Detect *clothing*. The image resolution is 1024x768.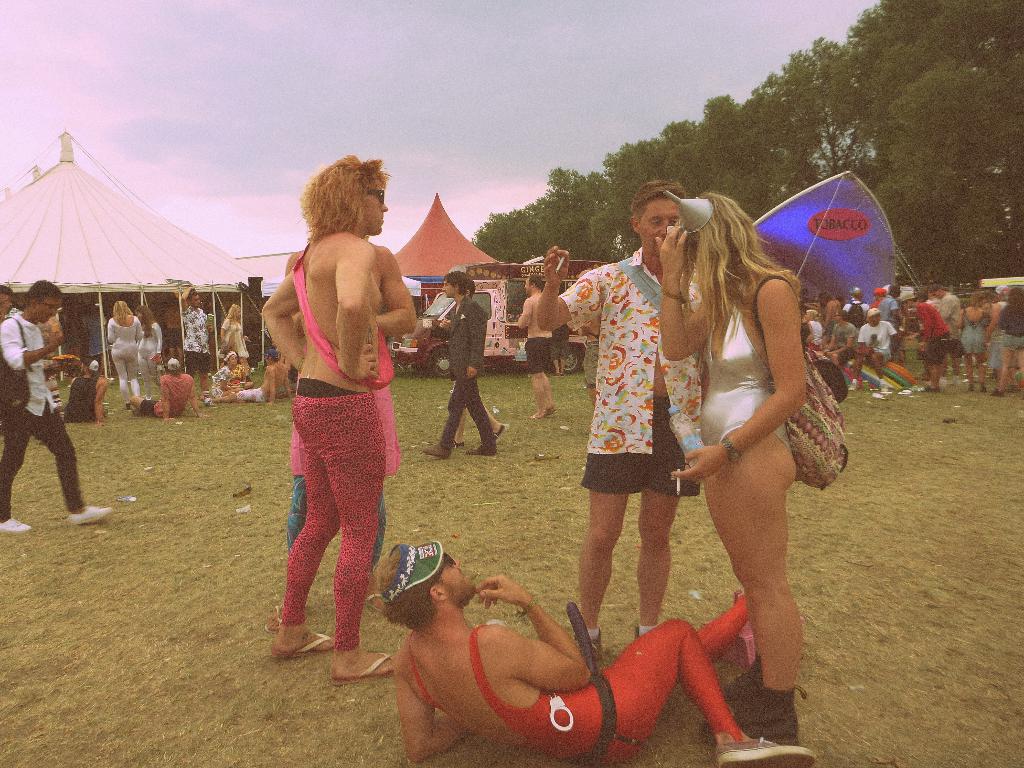
451,298,488,368.
